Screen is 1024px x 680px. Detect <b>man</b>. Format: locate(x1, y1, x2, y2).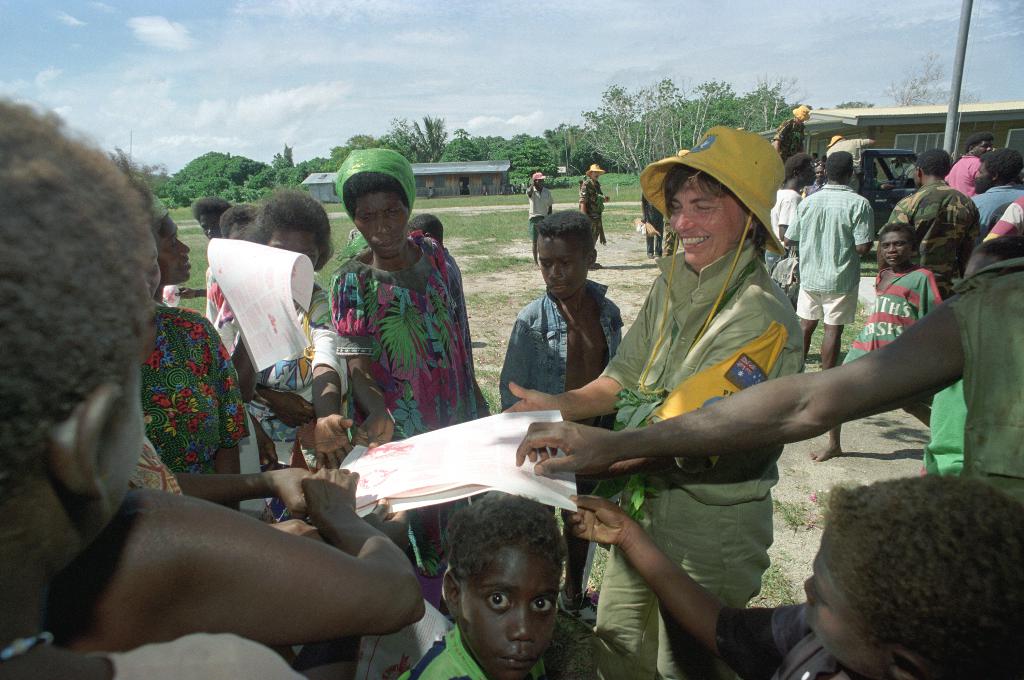
locate(968, 140, 1023, 220).
